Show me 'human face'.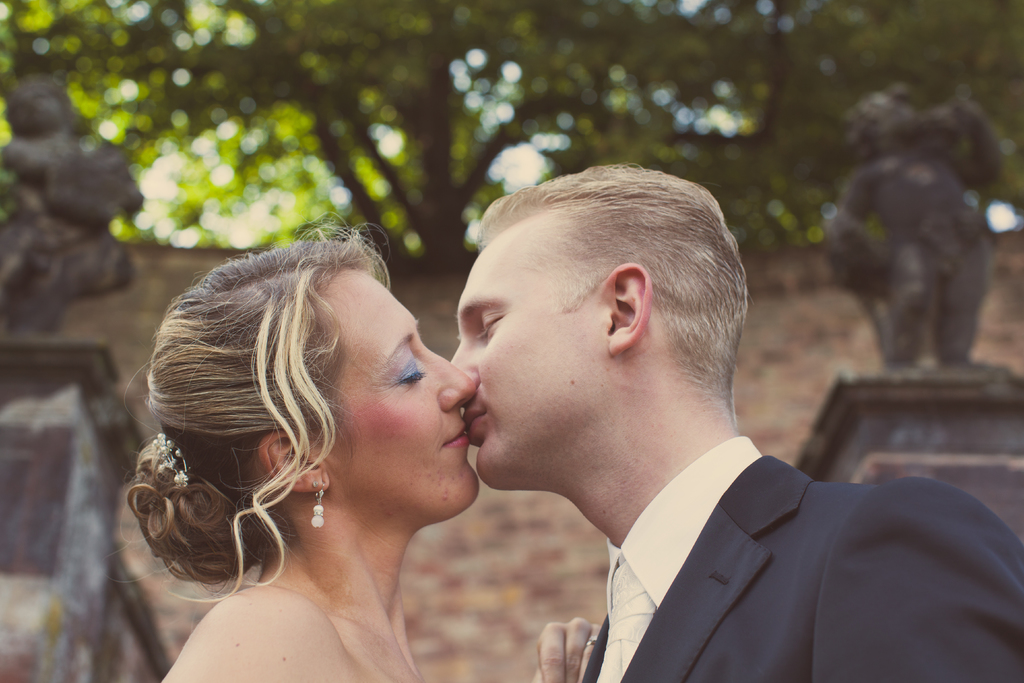
'human face' is here: BBox(449, 231, 612, 492).
